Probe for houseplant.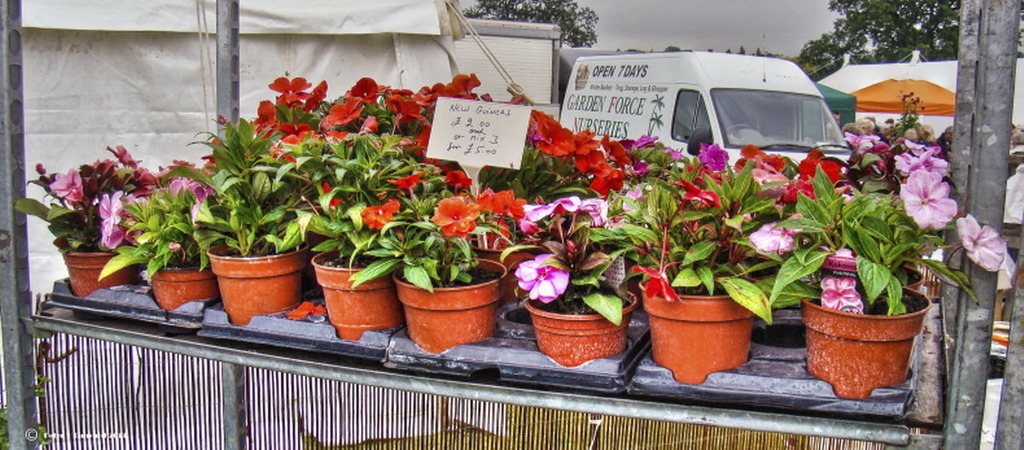
Probe result: (100,185,201,316).
